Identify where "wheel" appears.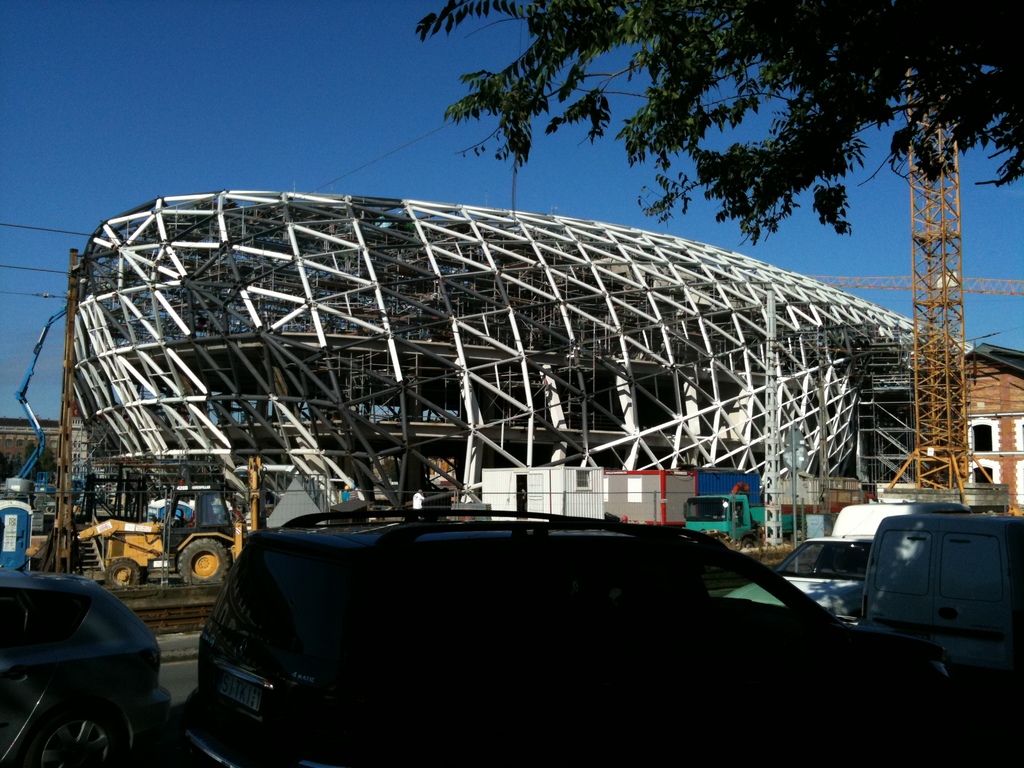
Appears at {"x1": 175, "y1": 534, "x2": 232, "y2": 581}.
